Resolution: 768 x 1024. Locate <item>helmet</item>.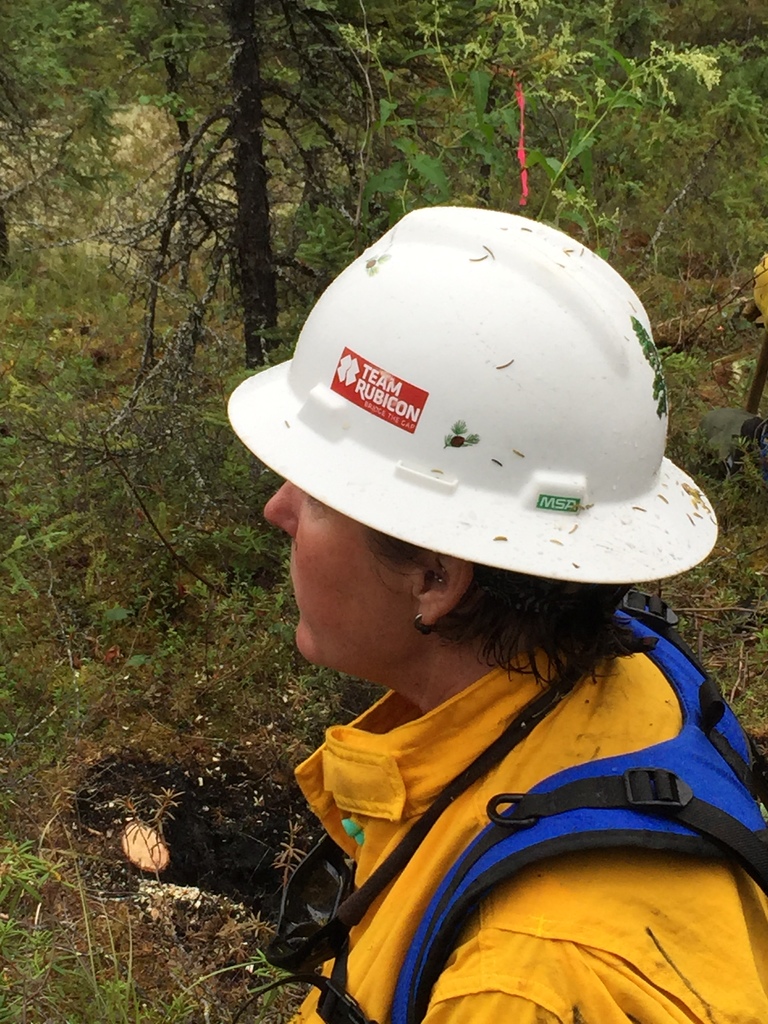
box=[224, 204, 719, 586].
